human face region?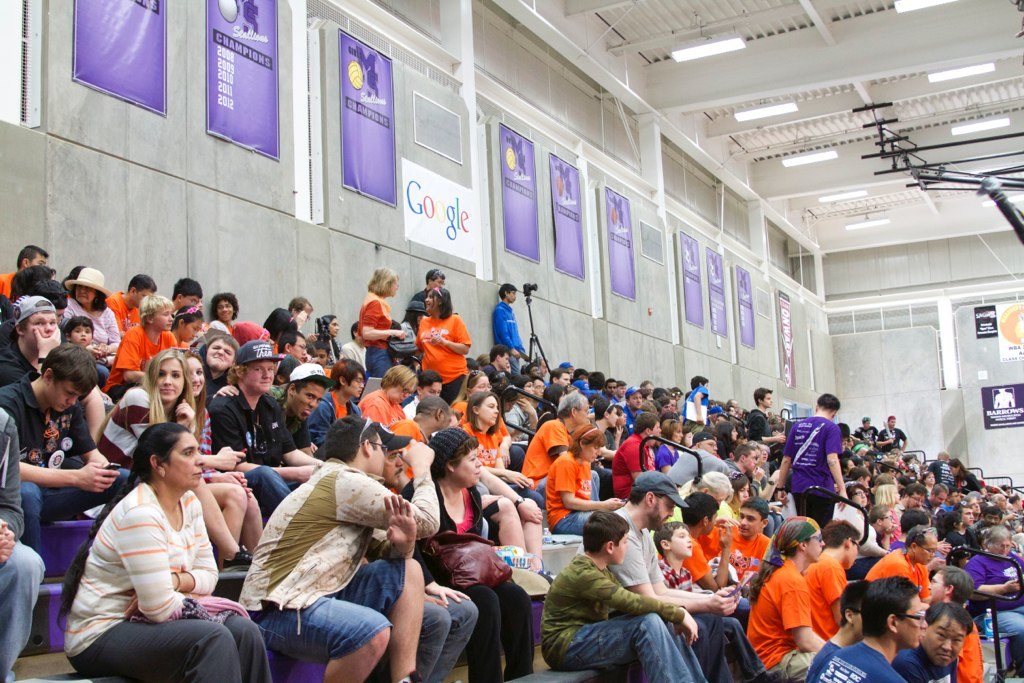
bbox=[918, 536, 932, 564]
